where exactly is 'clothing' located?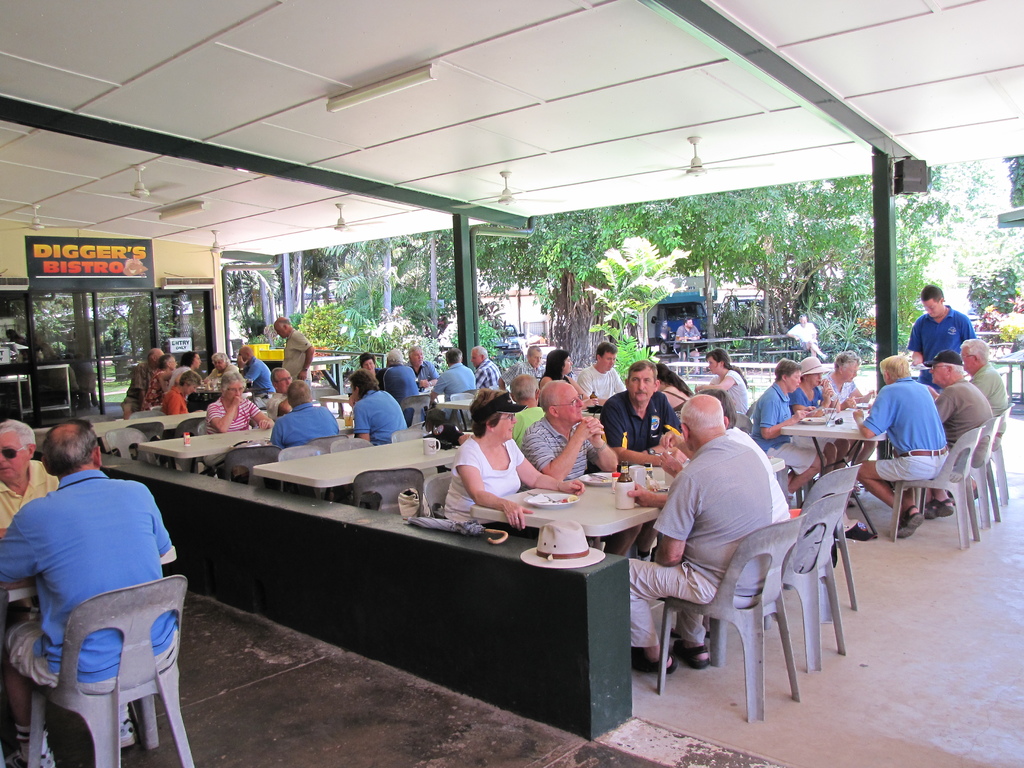
Its bounding box is x1=538 y1=372 x2=573 y2=403.
